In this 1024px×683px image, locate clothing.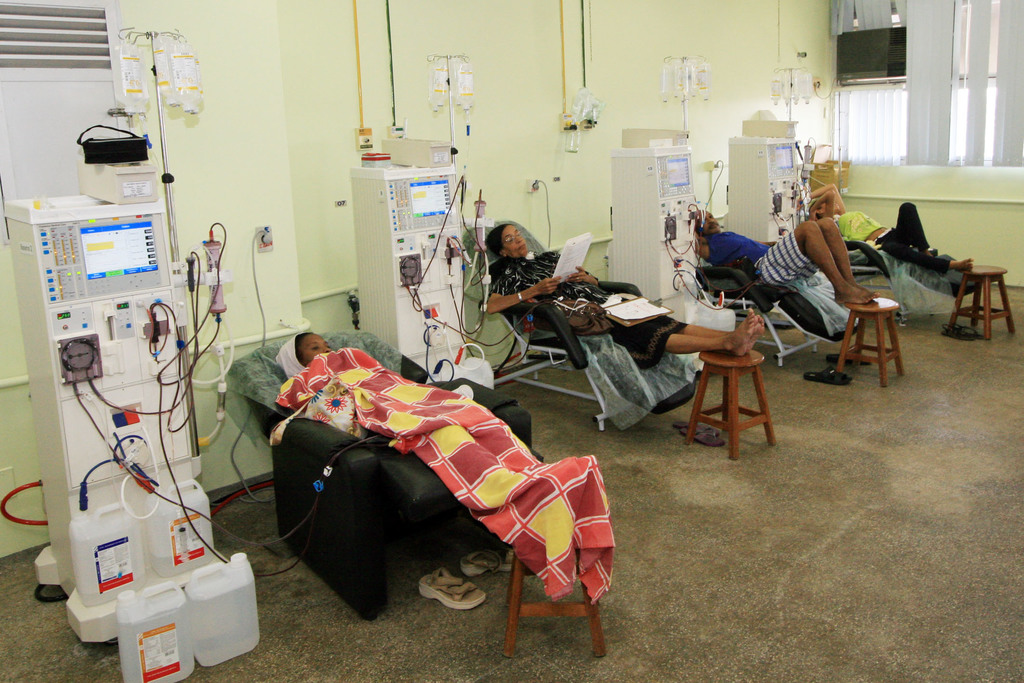
Bounding box: x1=841, y1=201, x2=947, y2=280.
